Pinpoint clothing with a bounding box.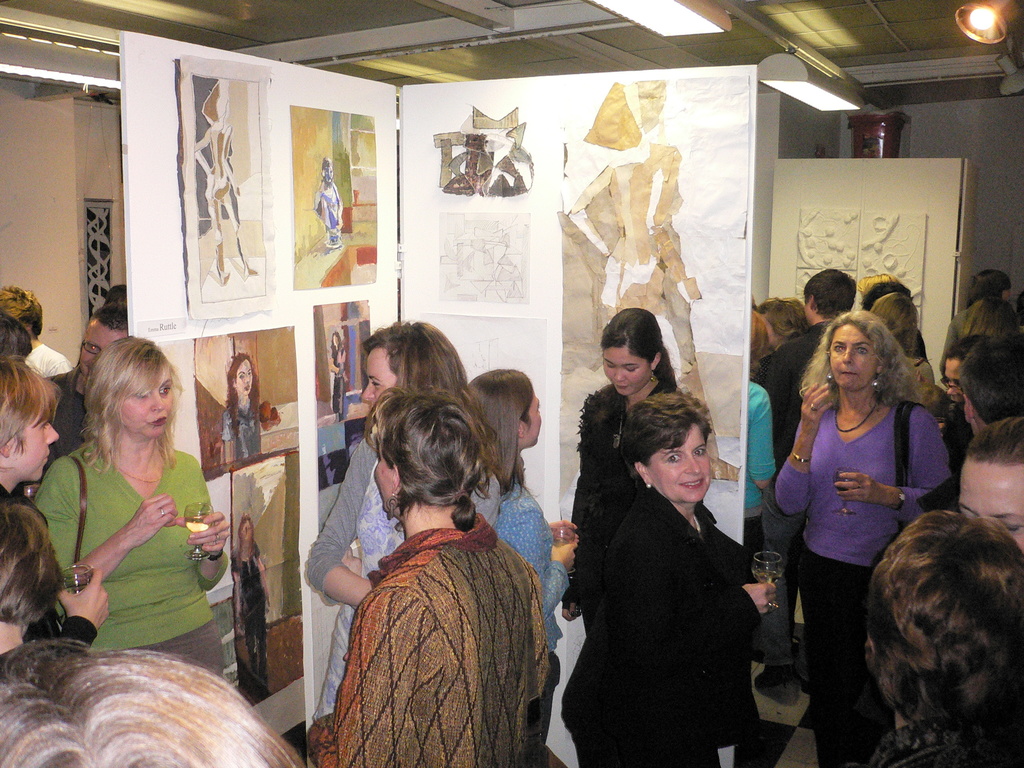
BBox(0, 489, 96, 685).
